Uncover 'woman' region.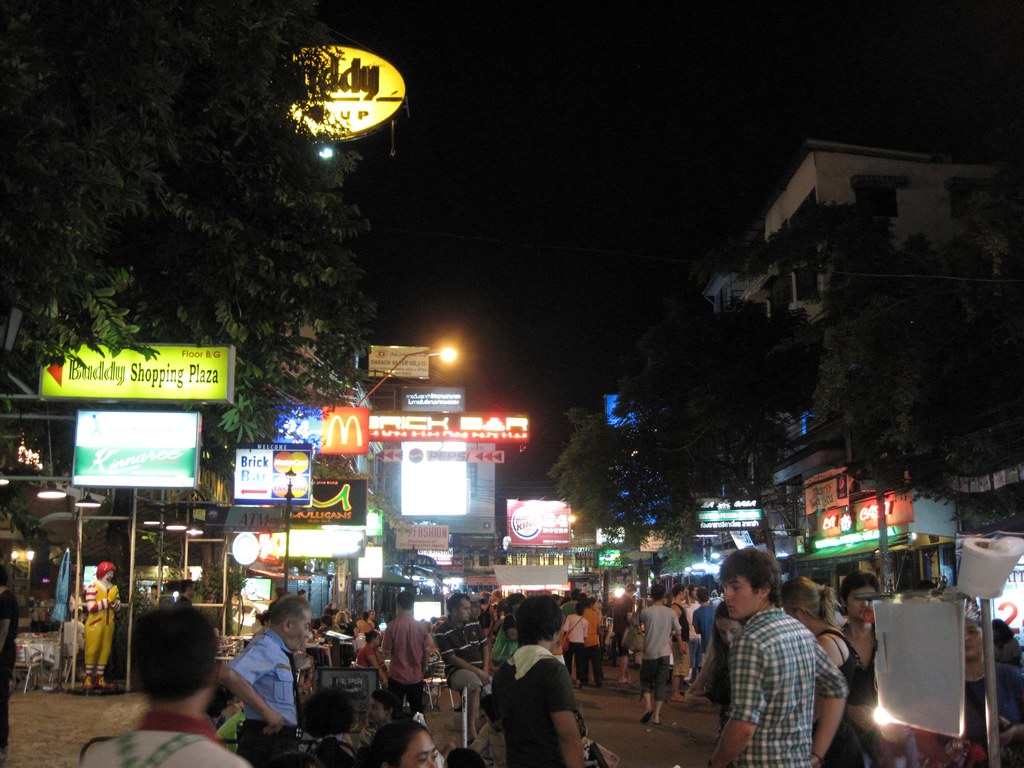
Uncovered: (359, 724, 441, 767).
